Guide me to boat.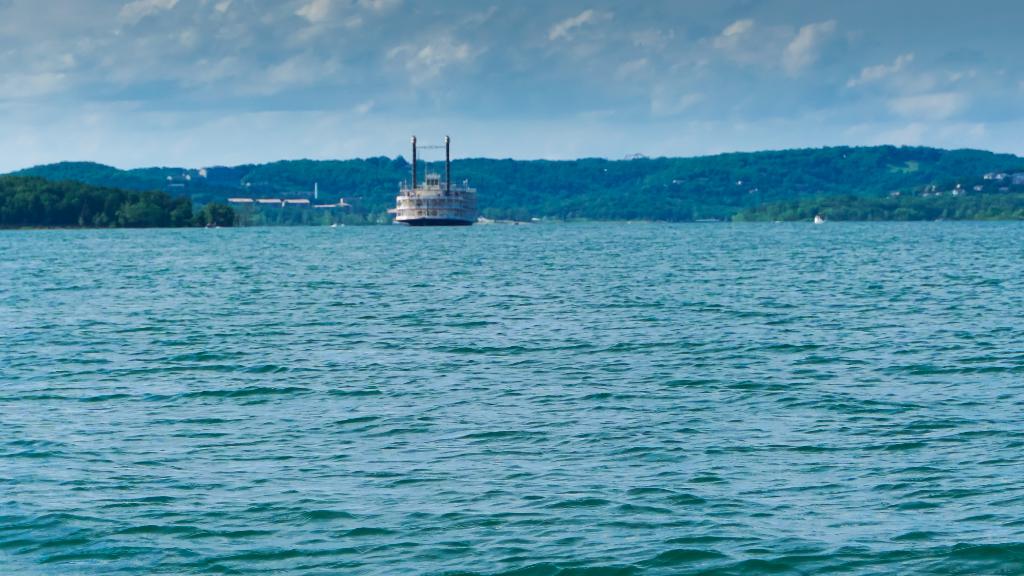
Guidance: l=380, t=121, r=487, b=229.
